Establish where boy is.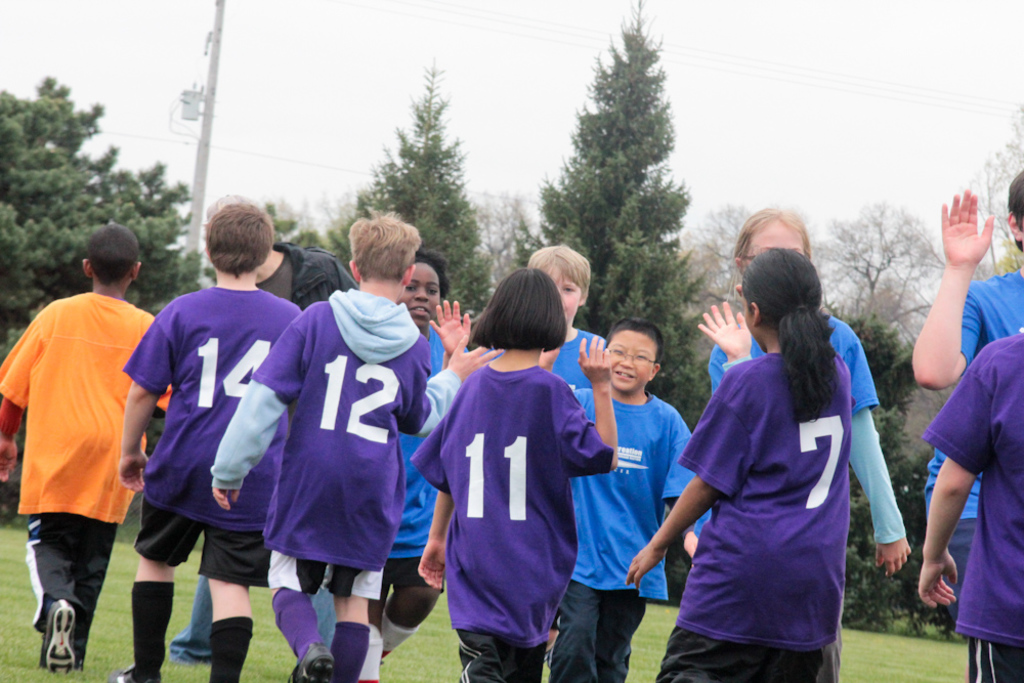
Established at [x1=0, y1=221, x2=169, y2=673].
